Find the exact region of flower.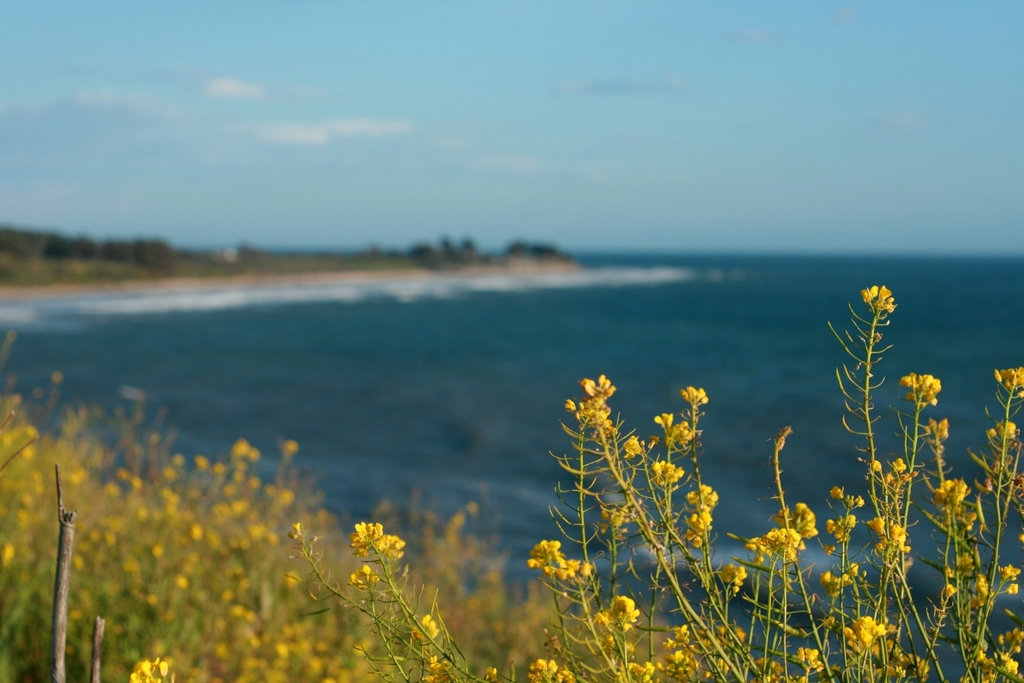
Exact region: {"left": 667, "top": 623, "right": 693, "bottom": 647}.
